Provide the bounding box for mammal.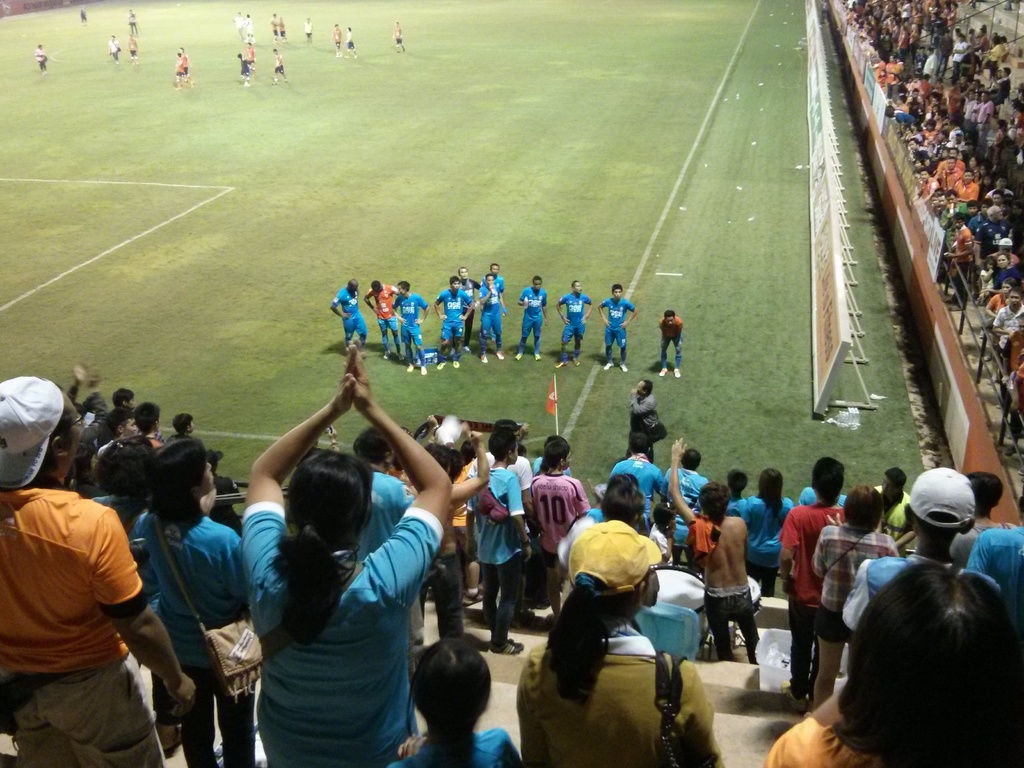
detection(391, 19, 403, 56).
